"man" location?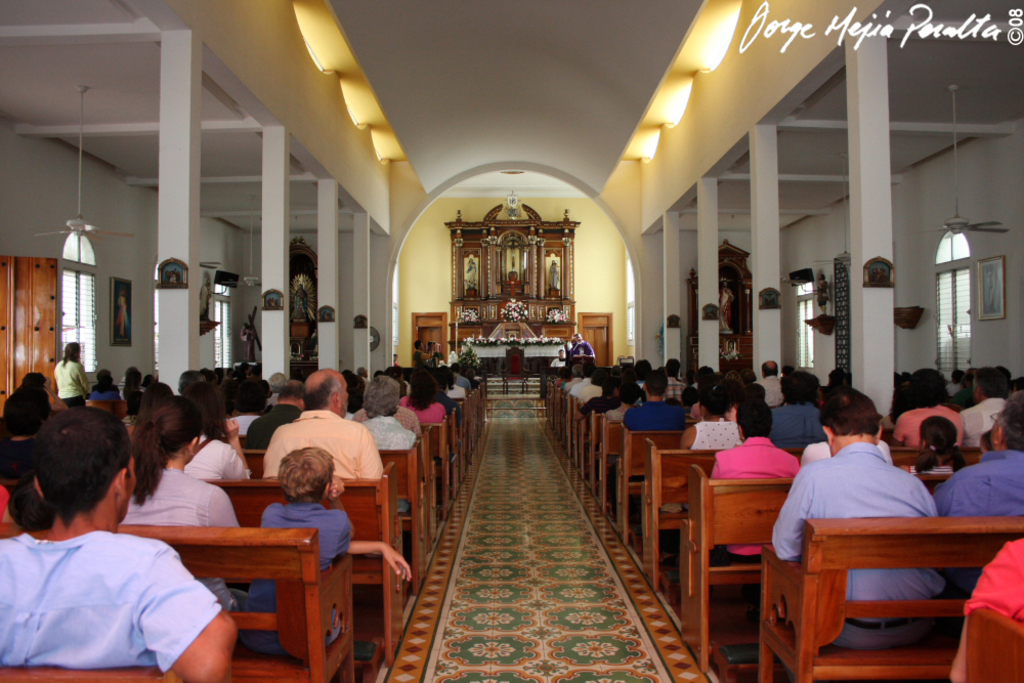
[246,381,302,447]
